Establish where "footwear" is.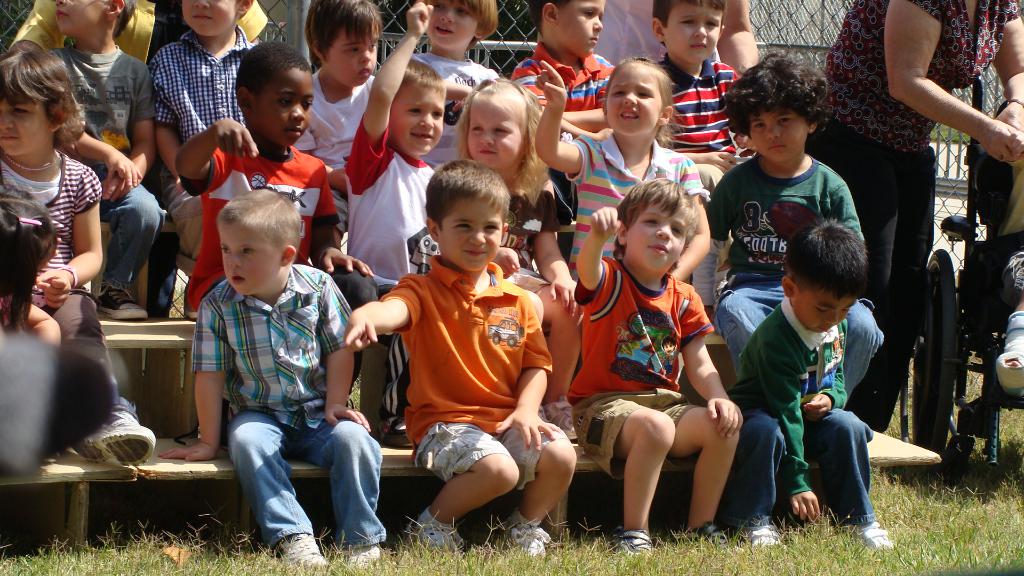
Established at bbox=(184, 300, 200, 326).
